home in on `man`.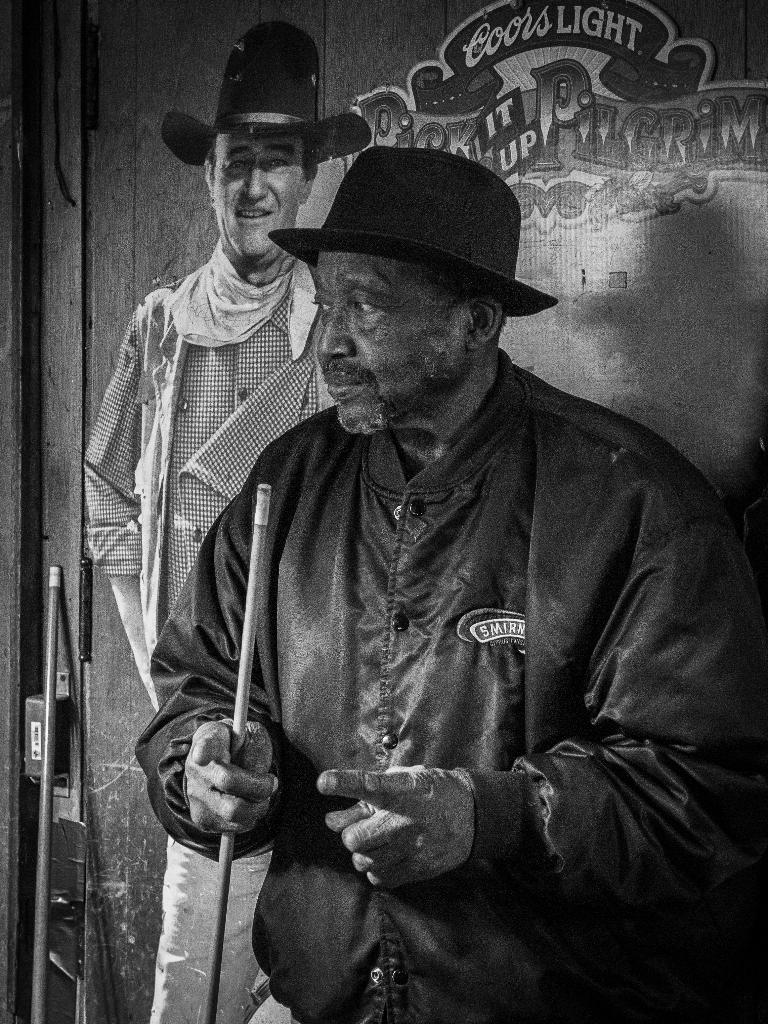
Homed in at [x1=151, y1=128, x2=735, y2=953].
